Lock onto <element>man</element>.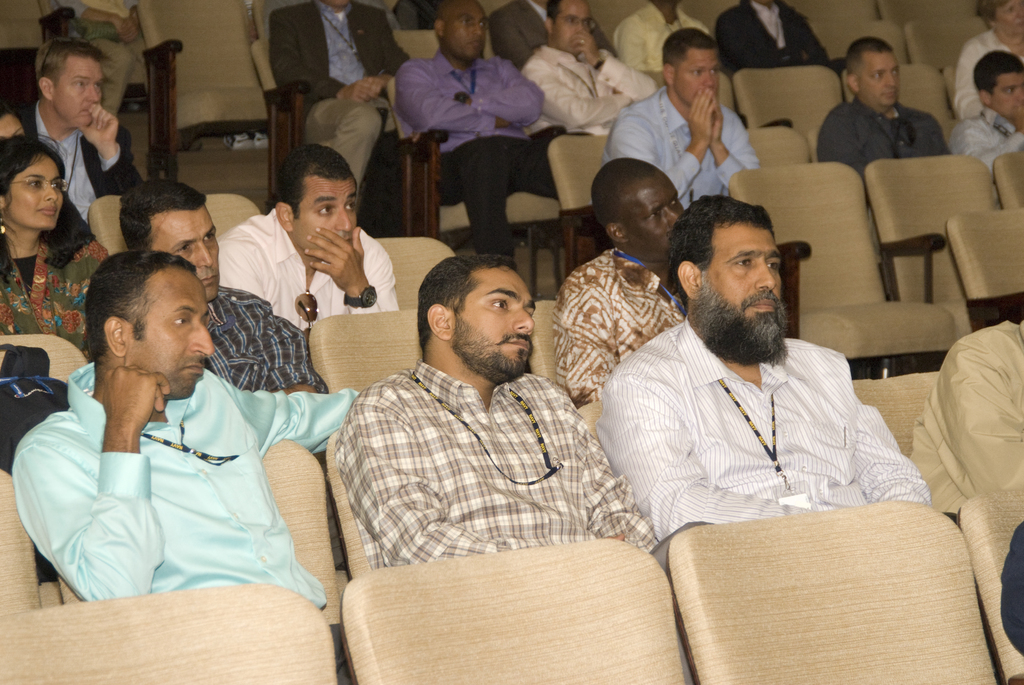
Locked: <bbox>910, 318, 1023, 519</bbox>.
